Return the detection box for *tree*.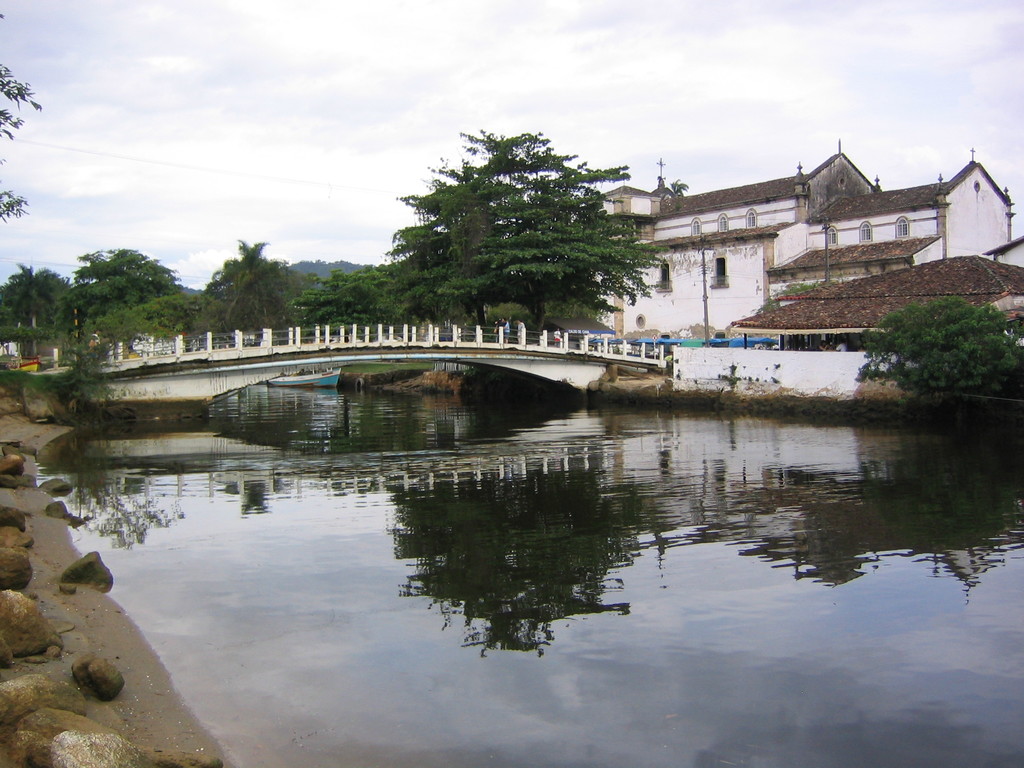
bbox=(374, 115, 662, 333).
